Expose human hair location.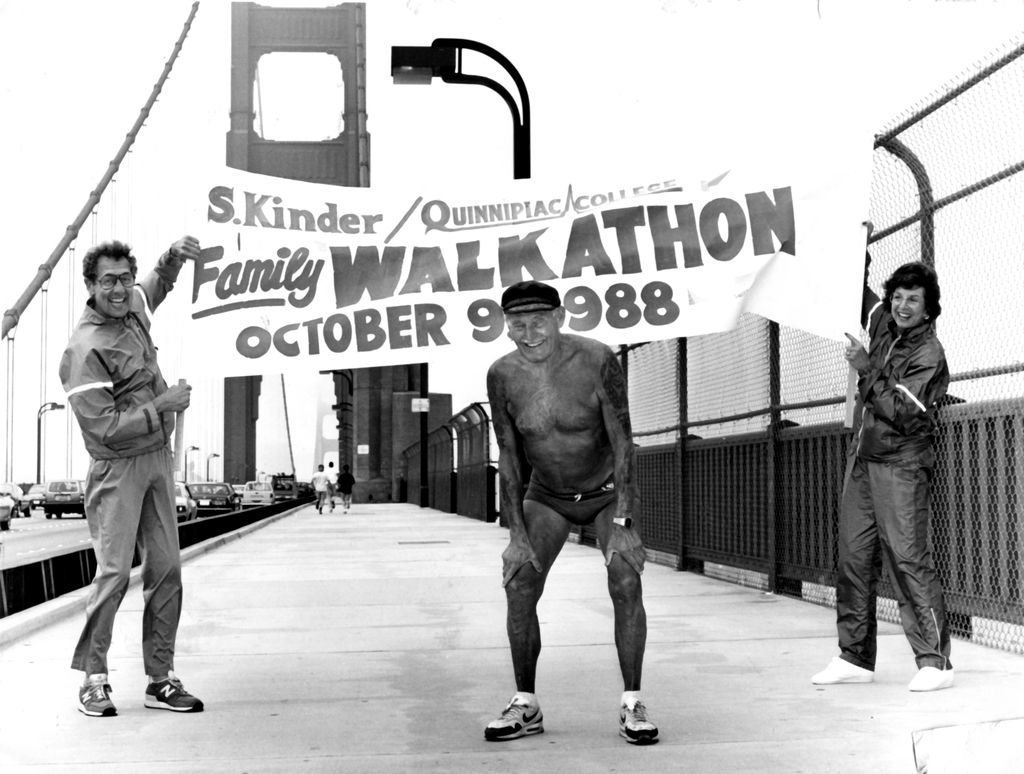
Exposed at <box>77,241,138,281</box>.
